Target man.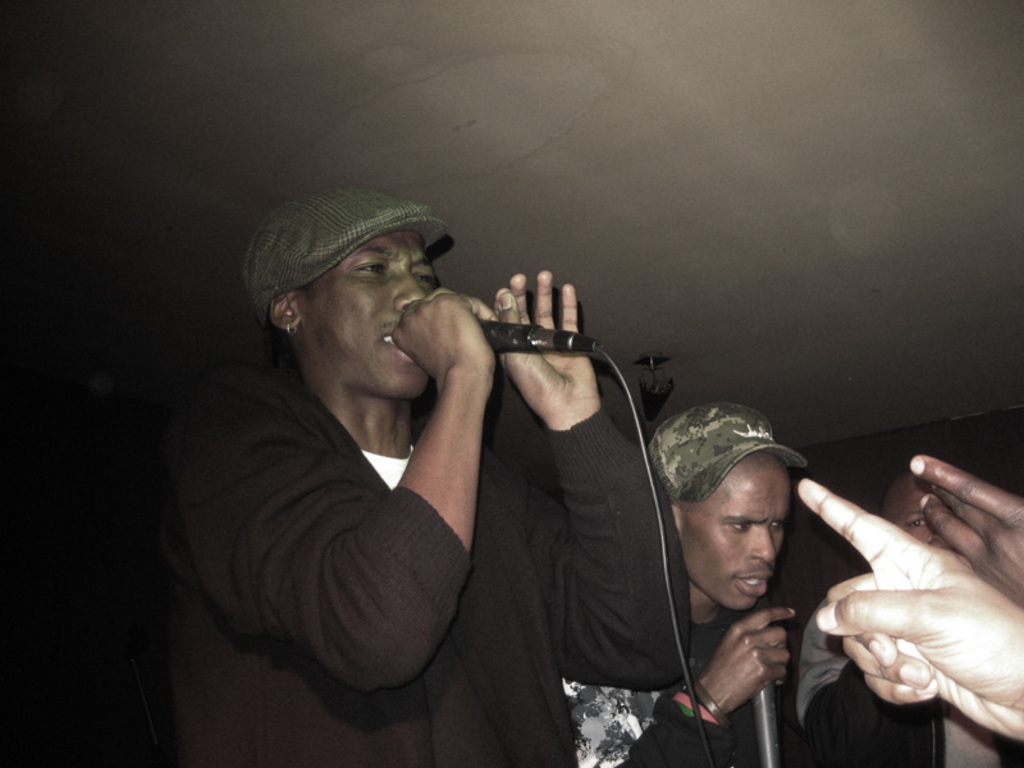
Target region: box=[568, 394, 818, 767].
